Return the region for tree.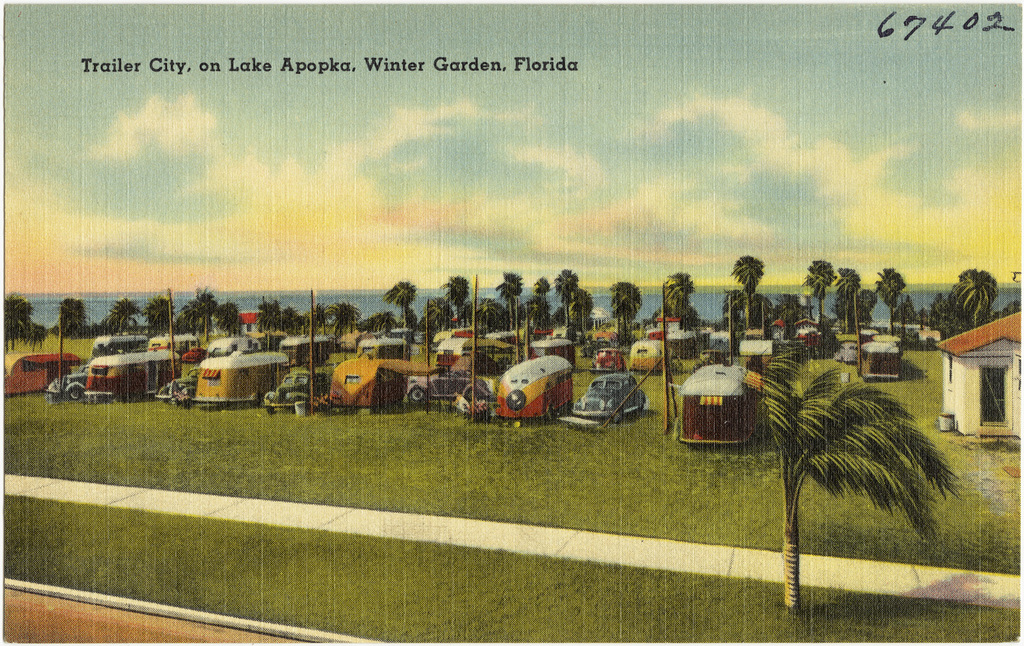
box(754, 284, 775, 319).
